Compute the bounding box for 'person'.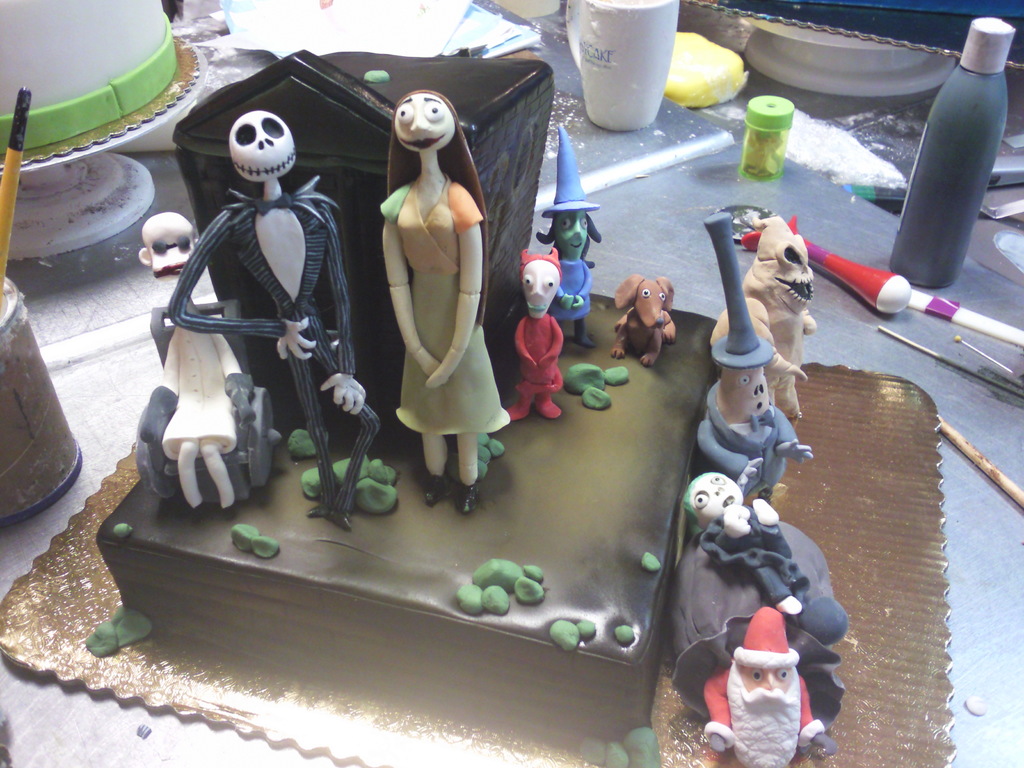
bbox=(386, 85, 514, 513).
